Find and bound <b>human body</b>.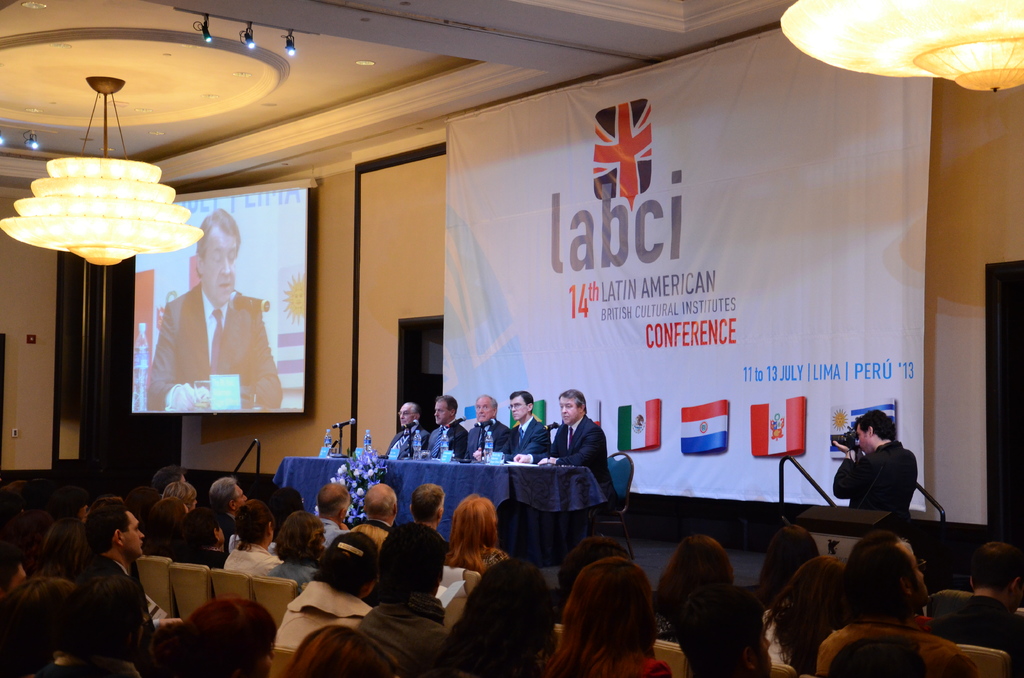
Bound: [left=936, top=598, right=1023, bottom=677].
